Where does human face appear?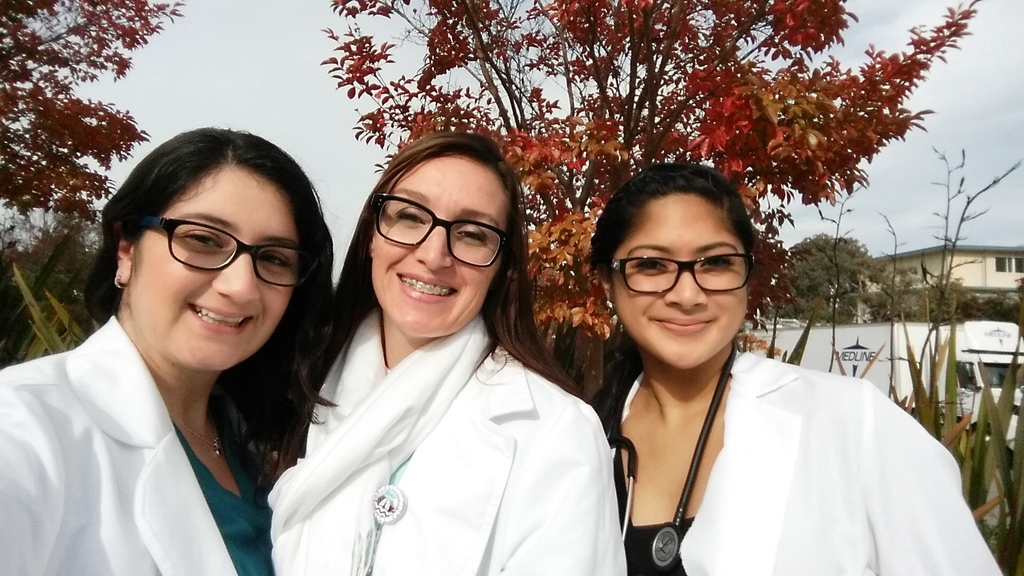
Appears at {"left": 349, "top": 138, "right": 524, "bottom": 329}.
